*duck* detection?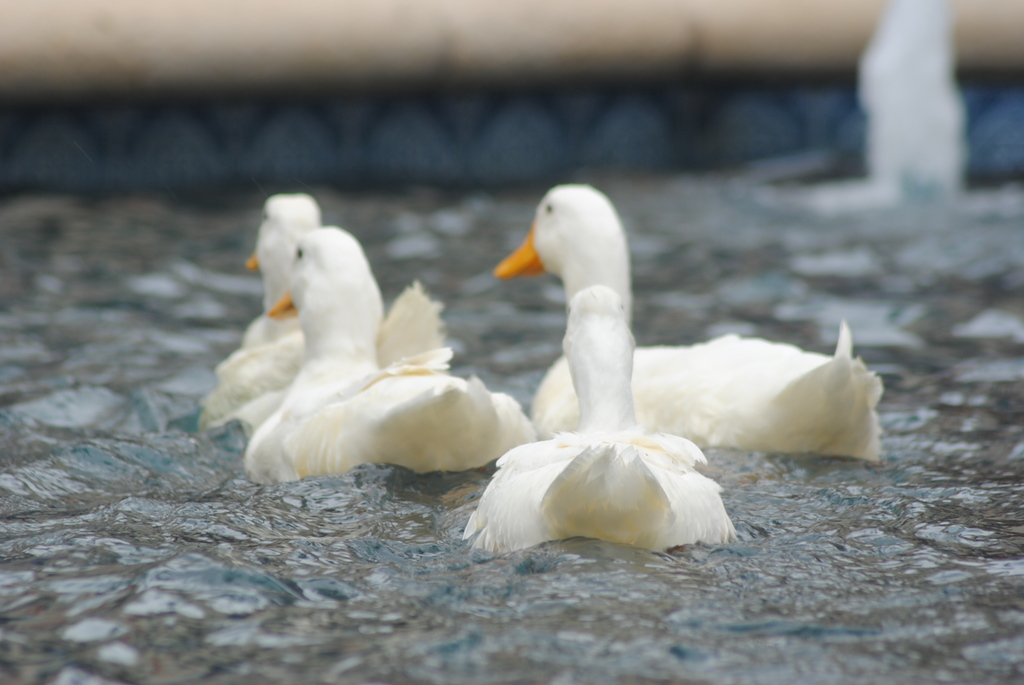
(left=238, top=218, right=528, bottom=484)
